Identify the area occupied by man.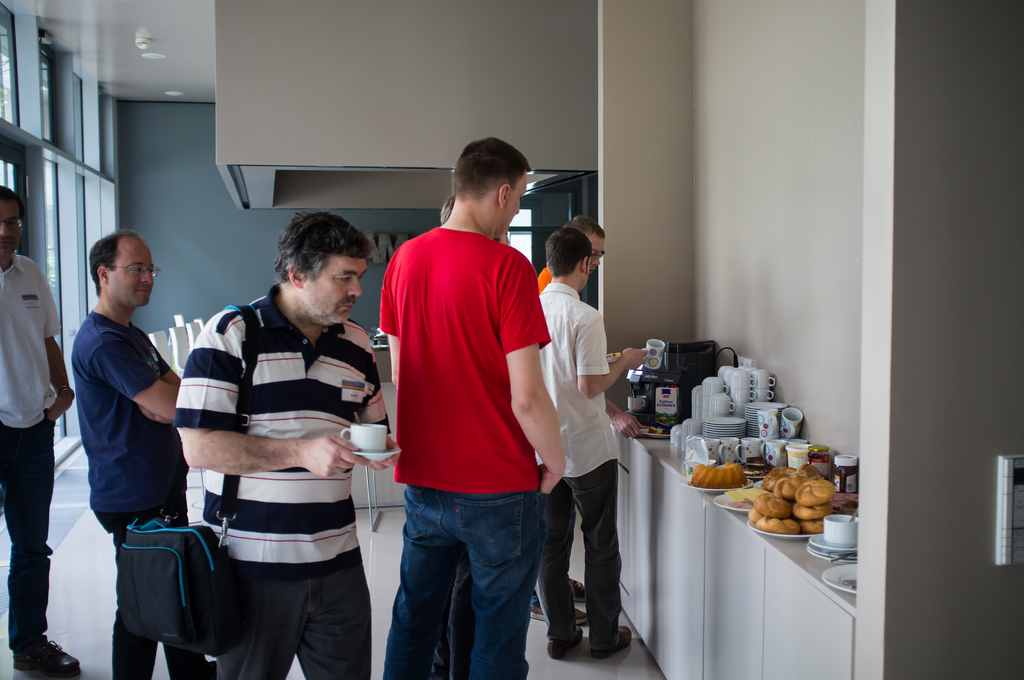
Area: region(532, 228, 648, 664).
